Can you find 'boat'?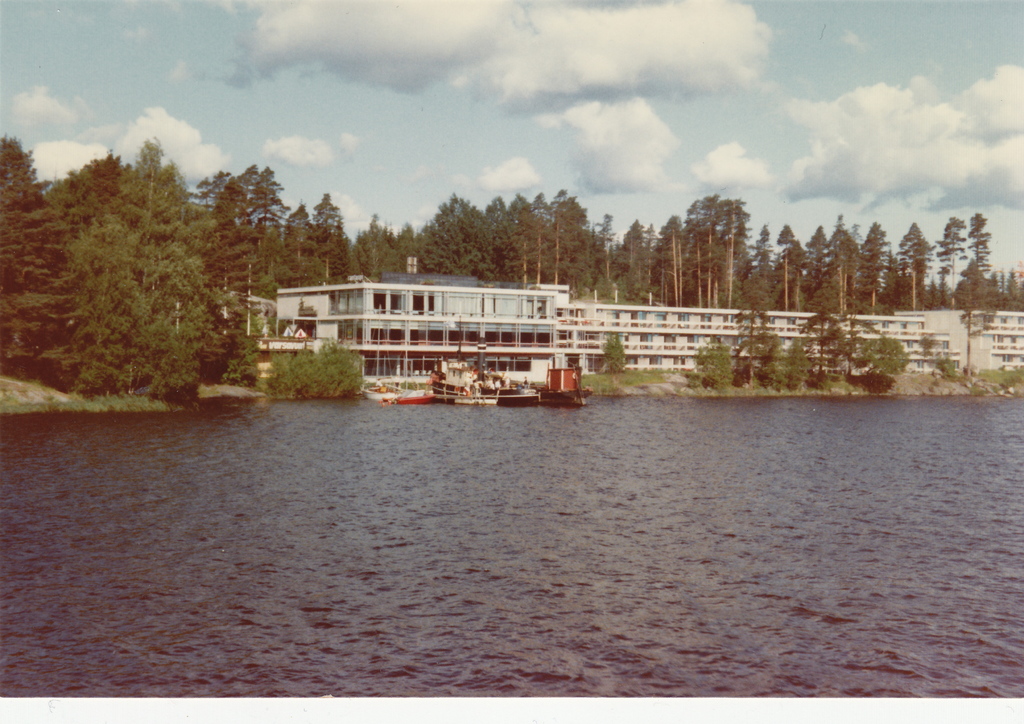
Yes, bounding box: 264/273/611/412.
